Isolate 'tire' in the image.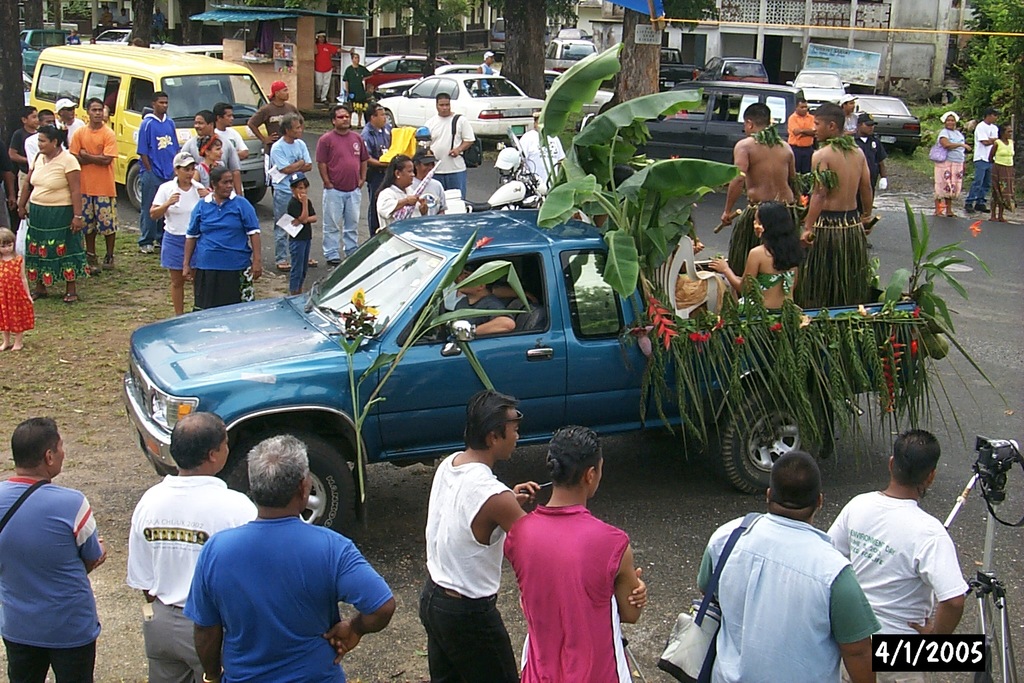
Isolated region: x1=898 y1=148 x2=918 y2=155.
